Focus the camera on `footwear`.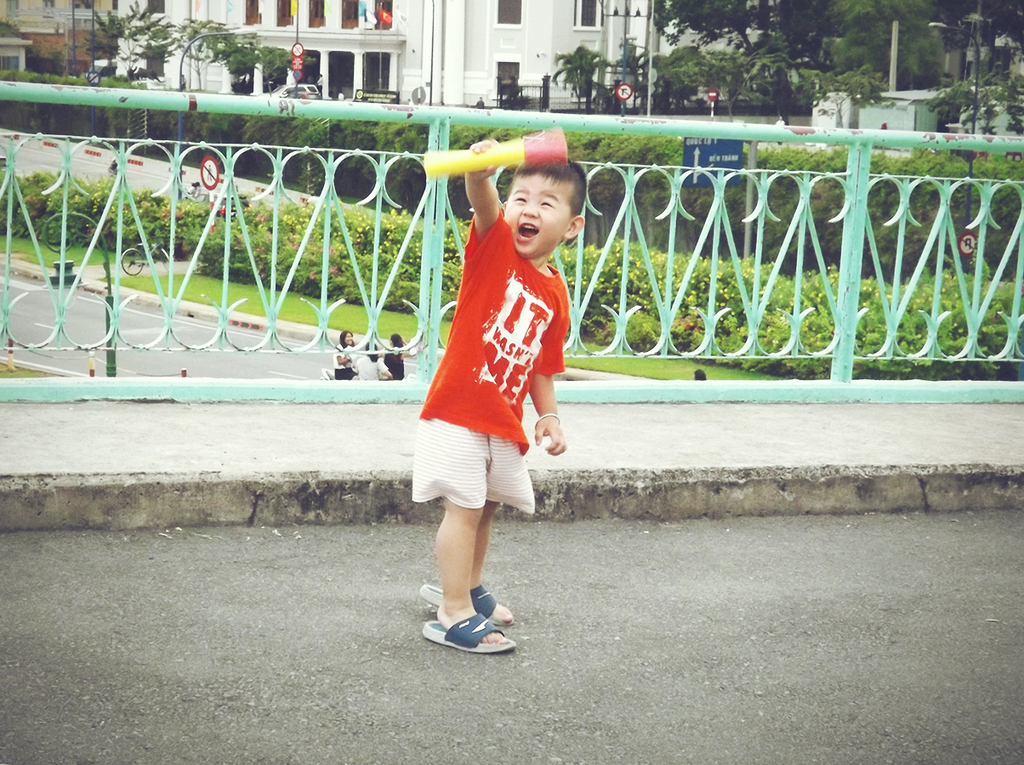
Focus region: l=428, t=603, r=517, b=658.
